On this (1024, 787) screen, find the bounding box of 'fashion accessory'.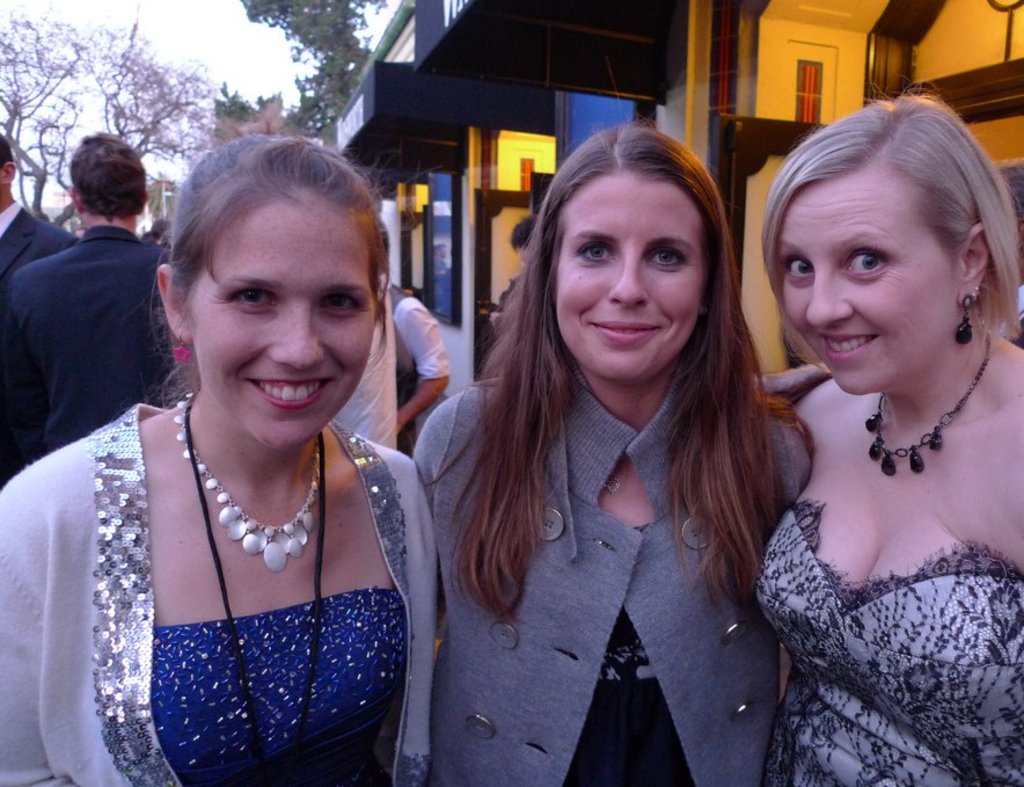
Bounding box: (x1=598, y1=468, x2=626, y2=498).
